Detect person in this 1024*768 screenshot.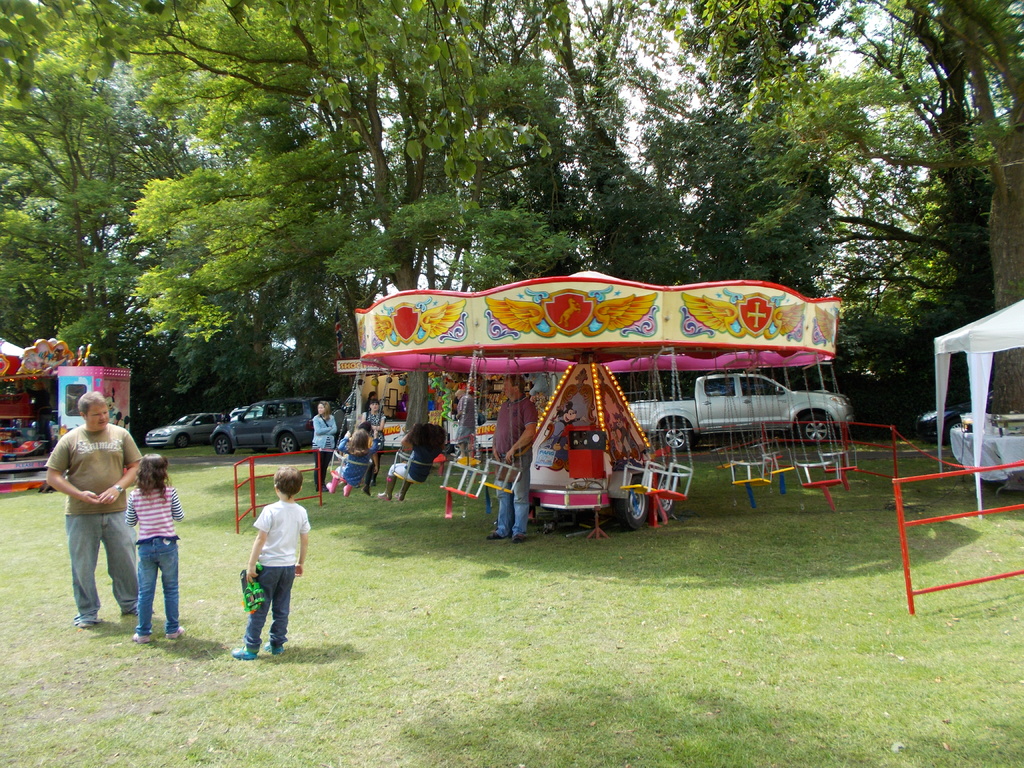
Detection: region(351, 421, 377, 495).
